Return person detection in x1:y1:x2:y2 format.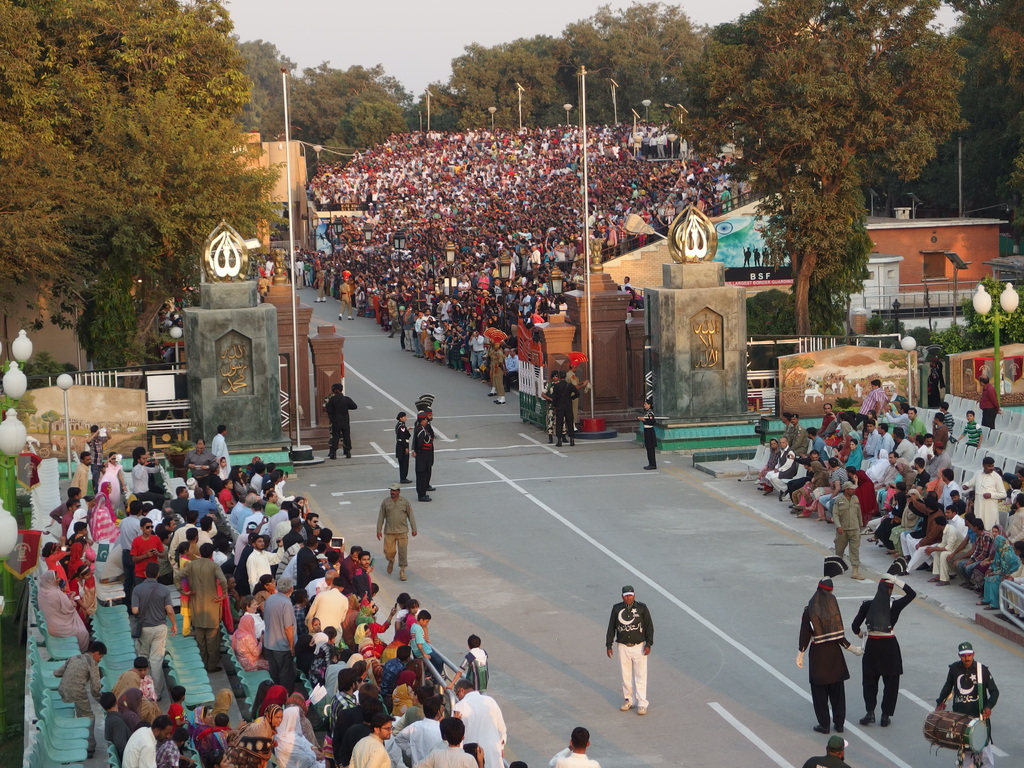
378:484:417:584.
